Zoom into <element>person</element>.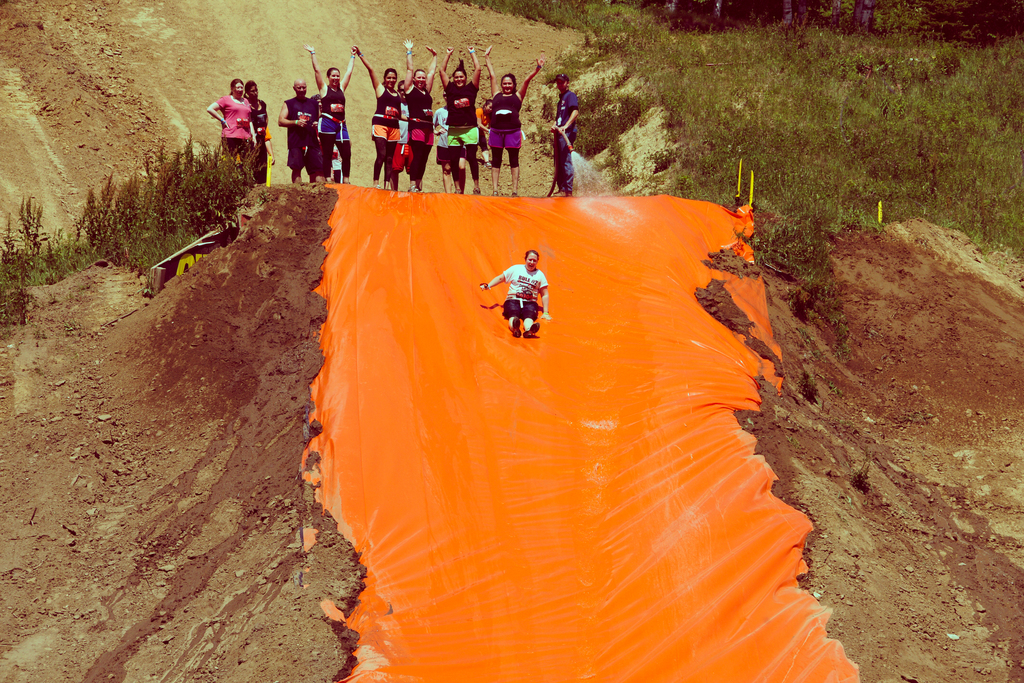
Zoom target: x1=482 y1=41 x2=542 y2=199.
